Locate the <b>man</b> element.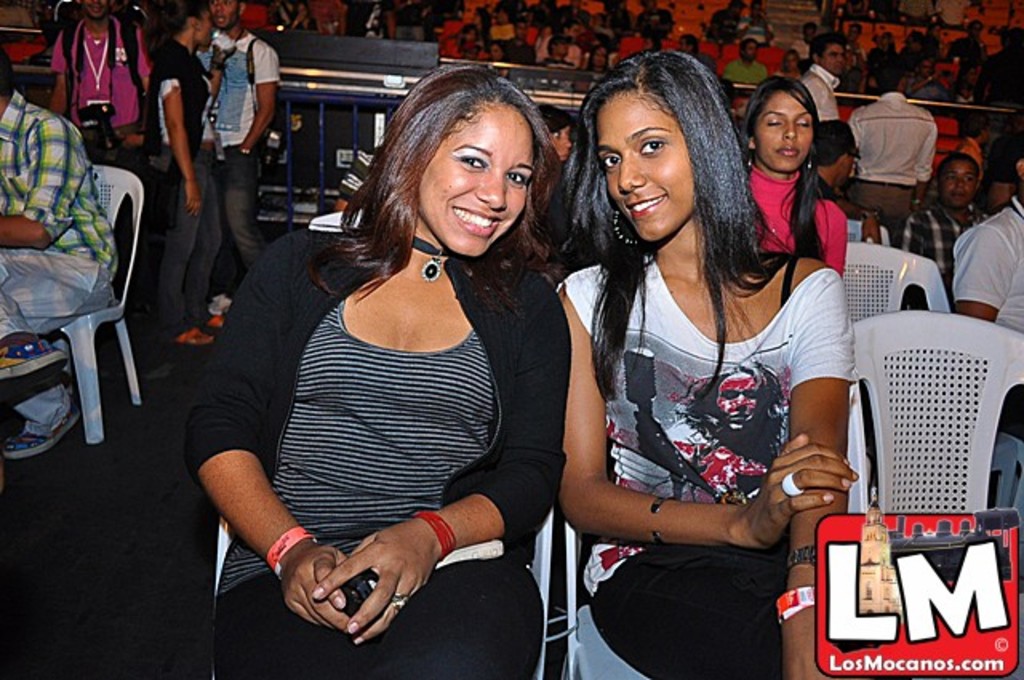
Element bbox: [left=850, top=56, right=941, bottom=245].
